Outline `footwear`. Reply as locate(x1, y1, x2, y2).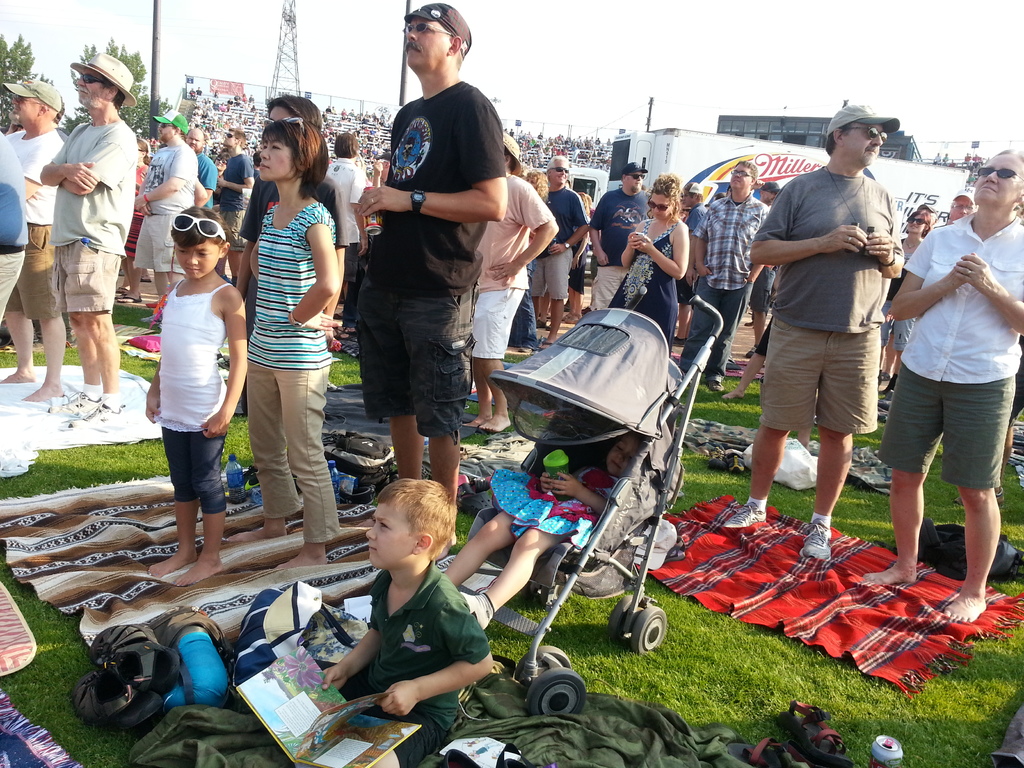
locate(520, 346, 532, 353).
